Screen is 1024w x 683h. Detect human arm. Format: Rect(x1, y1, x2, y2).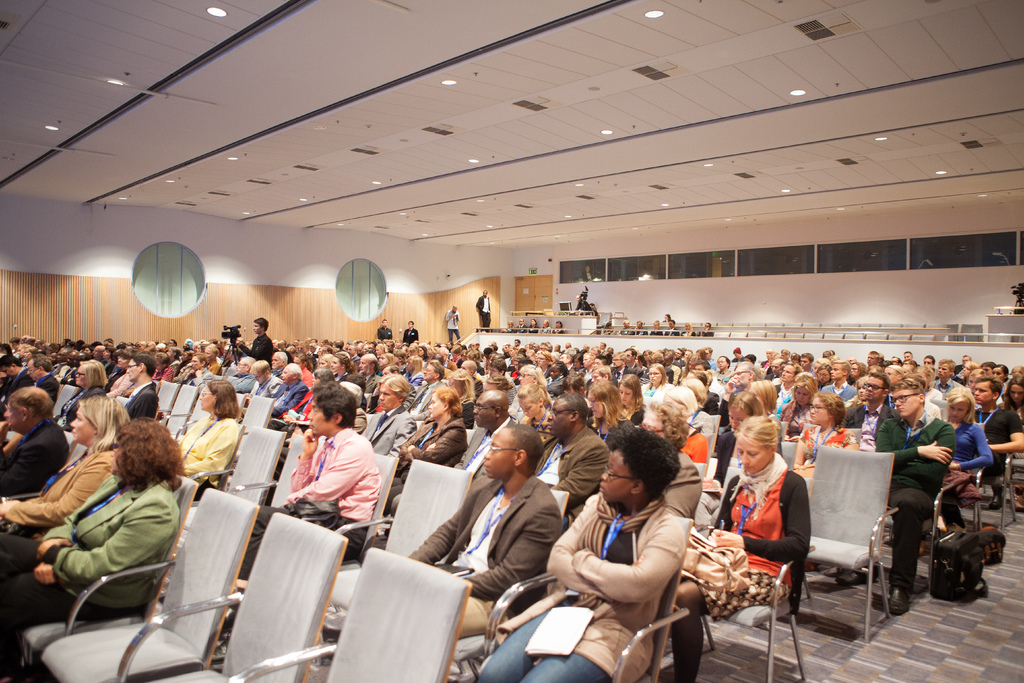
Rect(980, 413, 1023, 454).
